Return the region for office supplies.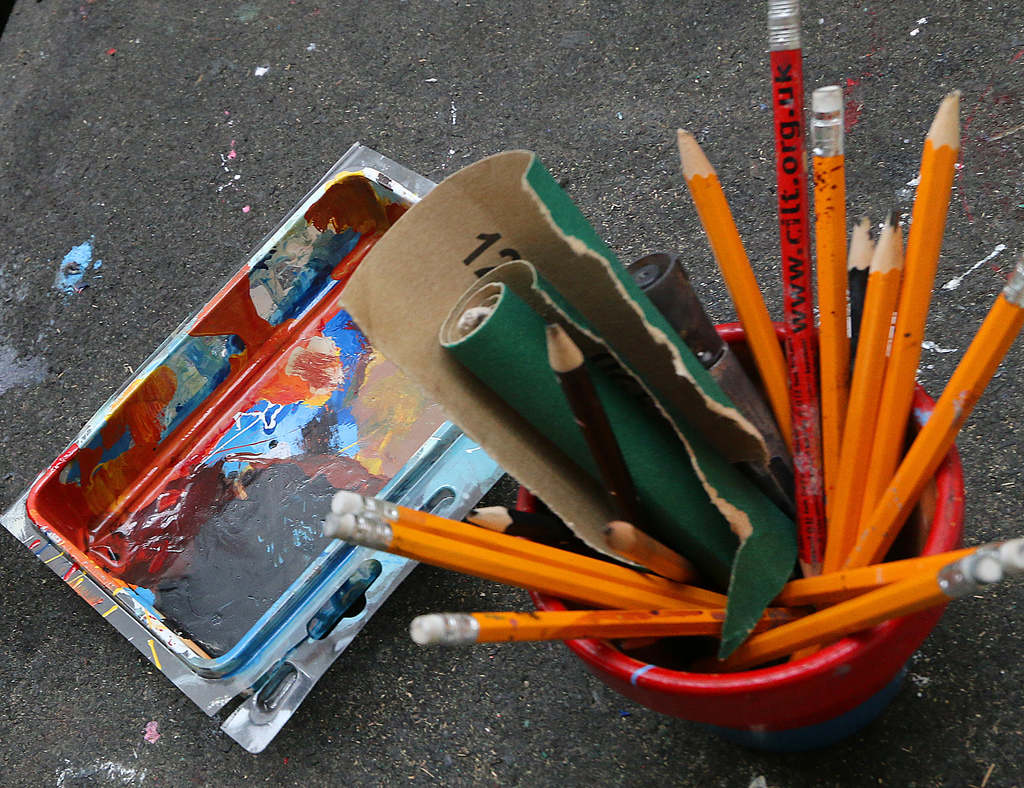
detection(319, 510, 710, 620).
